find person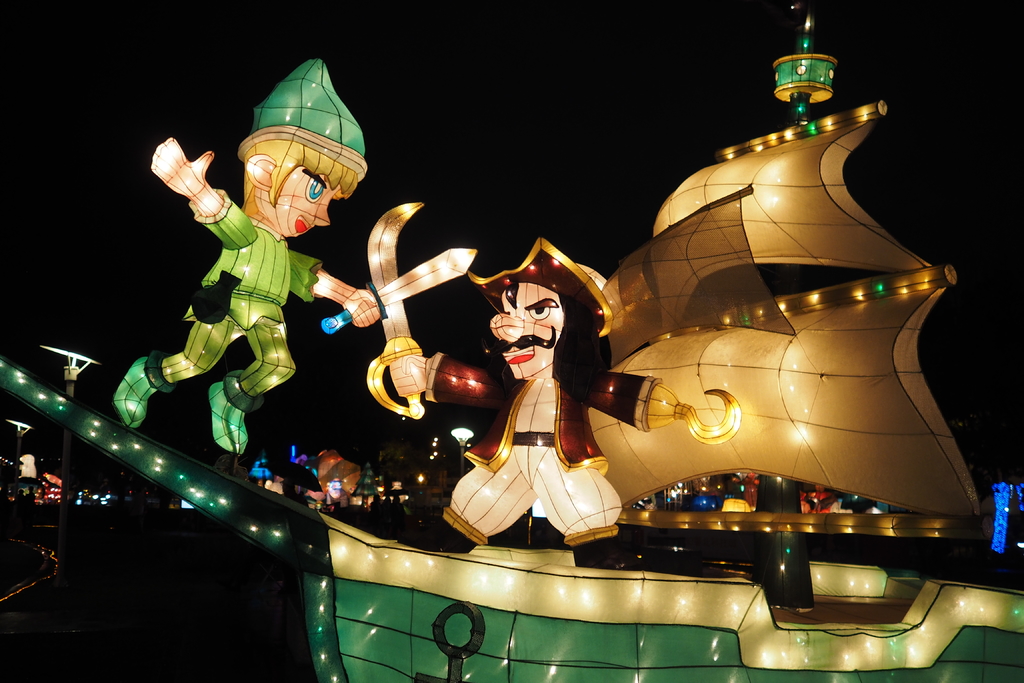
l=107, t=59, r=391, b=463
